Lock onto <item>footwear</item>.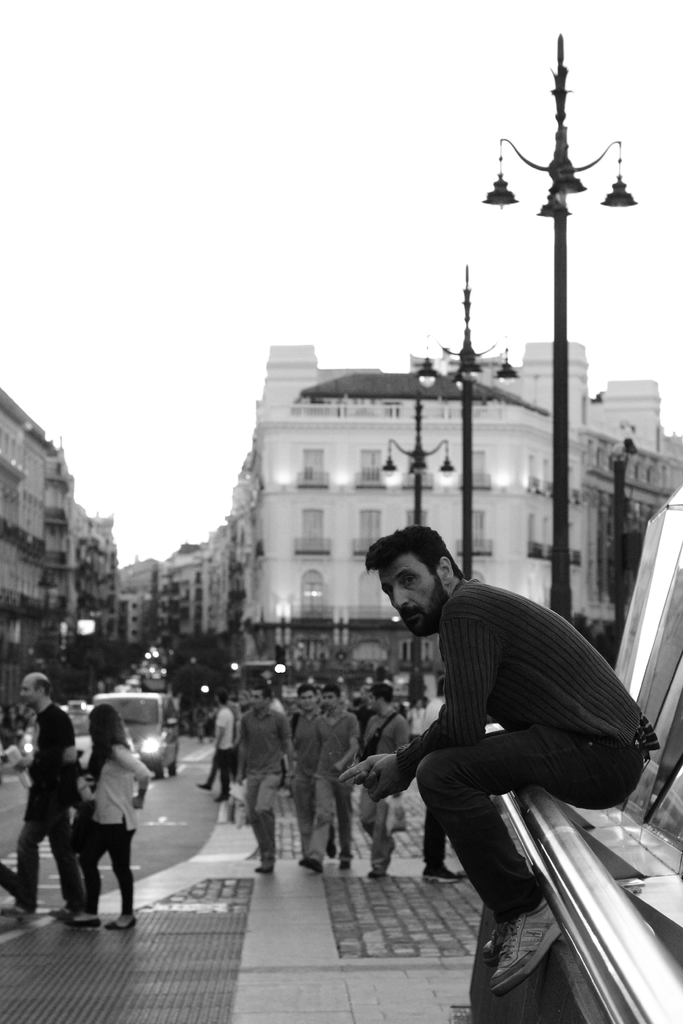
Locked: 493,897,563,998.
